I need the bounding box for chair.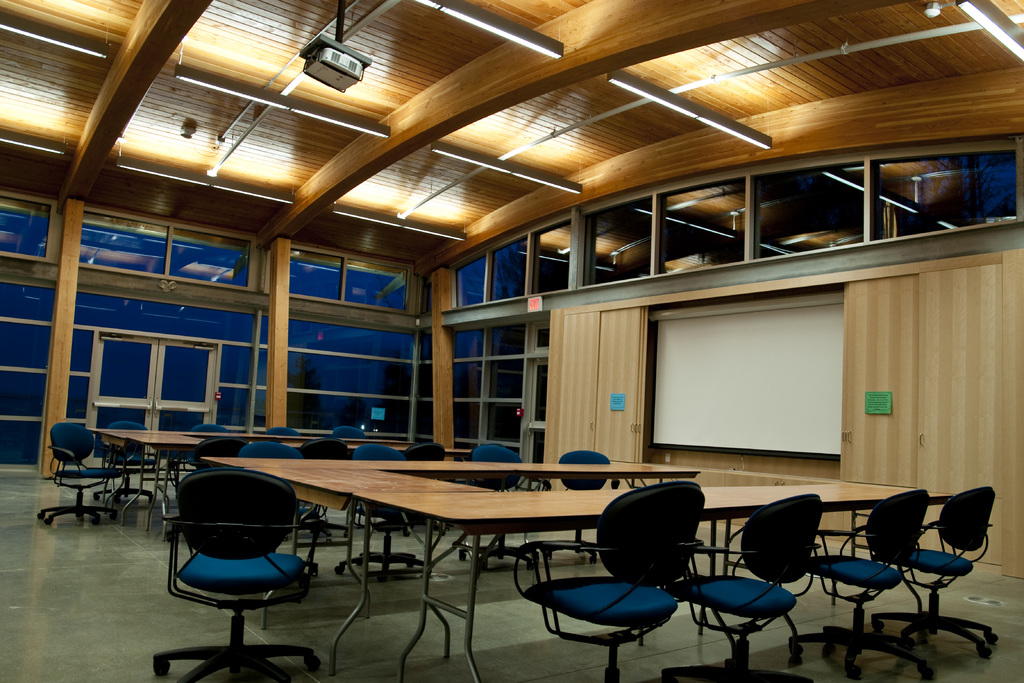
Here it is: locate(330, 425, 366, 438).
